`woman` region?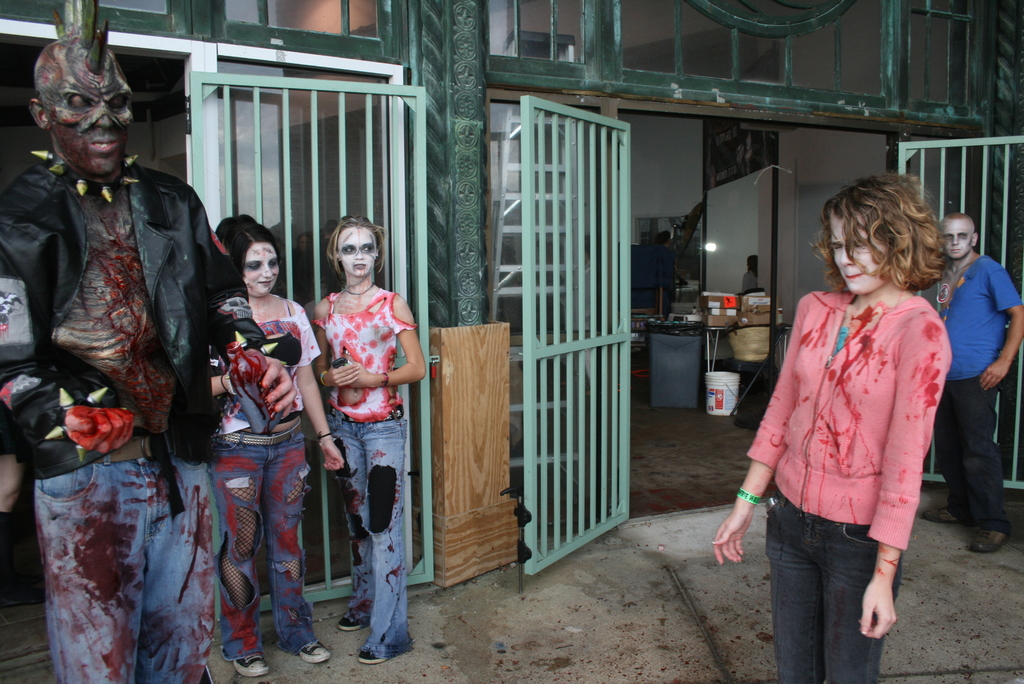
l=712, t=174, r=953, b=683
